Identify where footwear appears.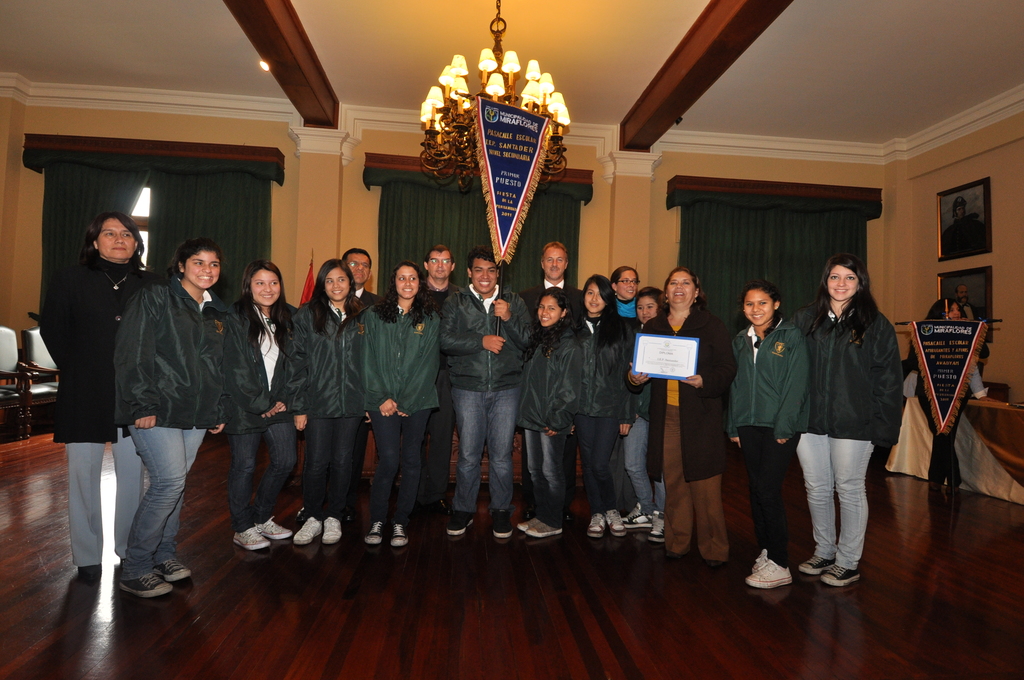
Appears at l=527, t=519, r=557, b=540.
